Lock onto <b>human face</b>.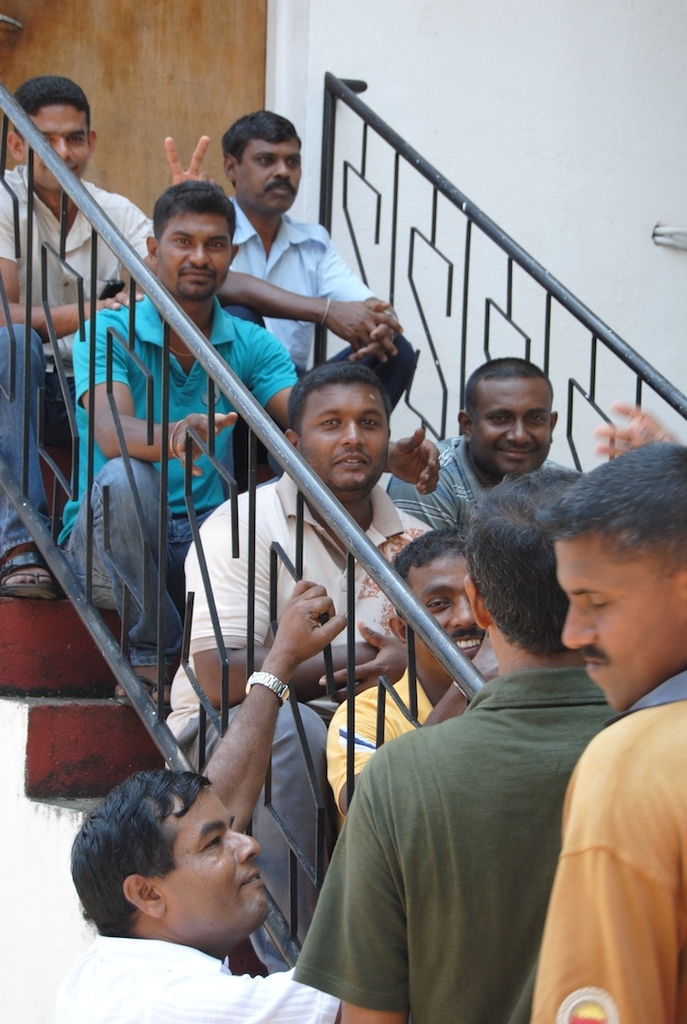
Locked: [left=298, top=375, right=384, bottom=489].
